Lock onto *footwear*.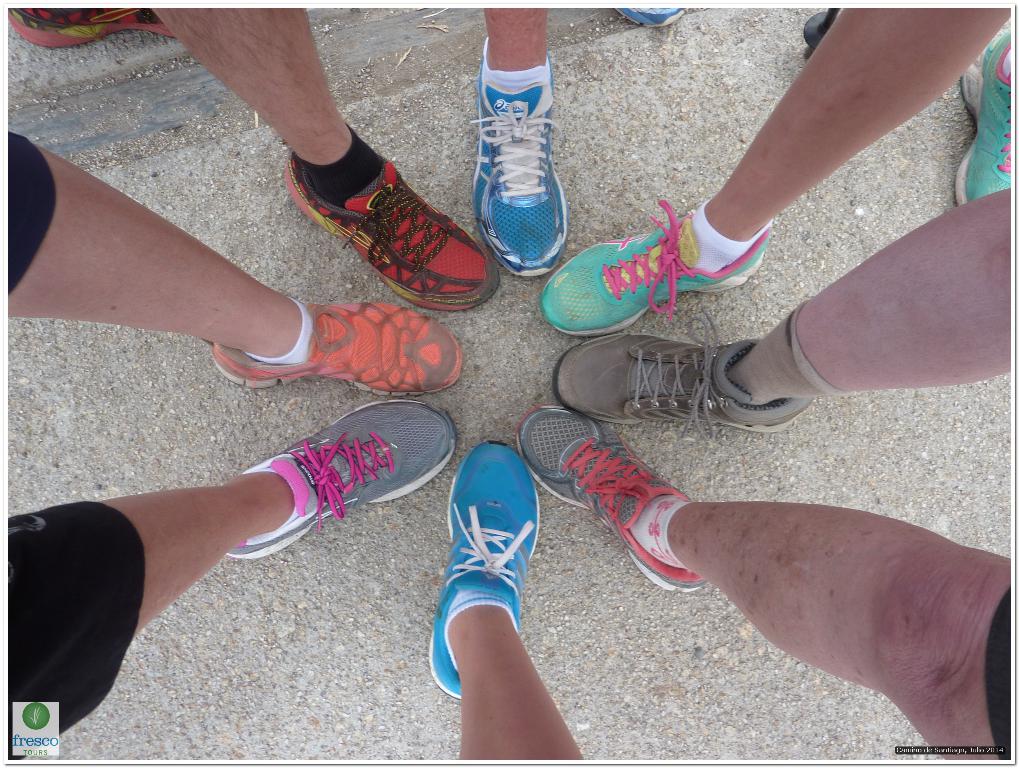
Locked: box(538, 198, 774, 339).
